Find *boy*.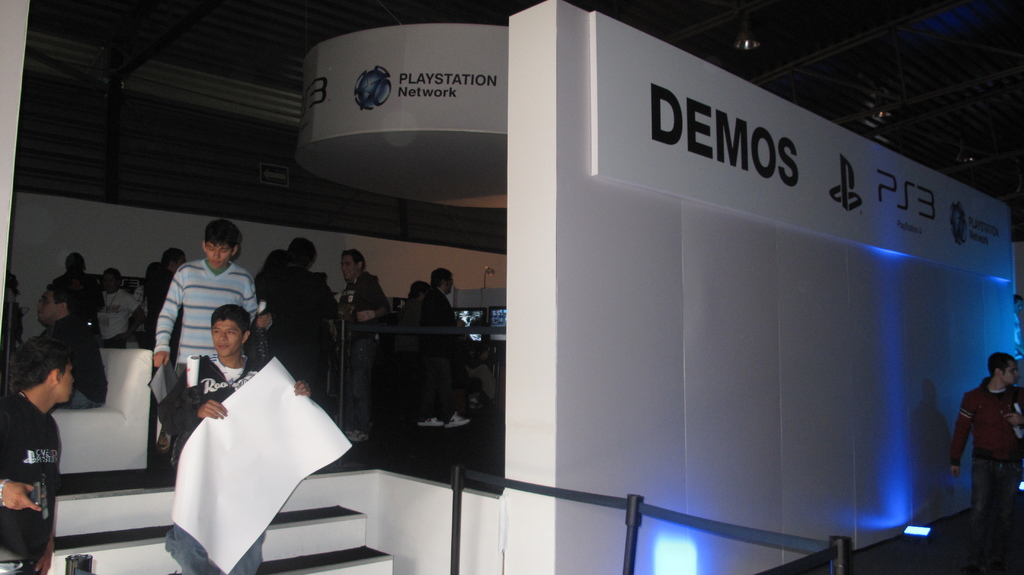
x1=95 y1=264 x2=141 y2=348.
